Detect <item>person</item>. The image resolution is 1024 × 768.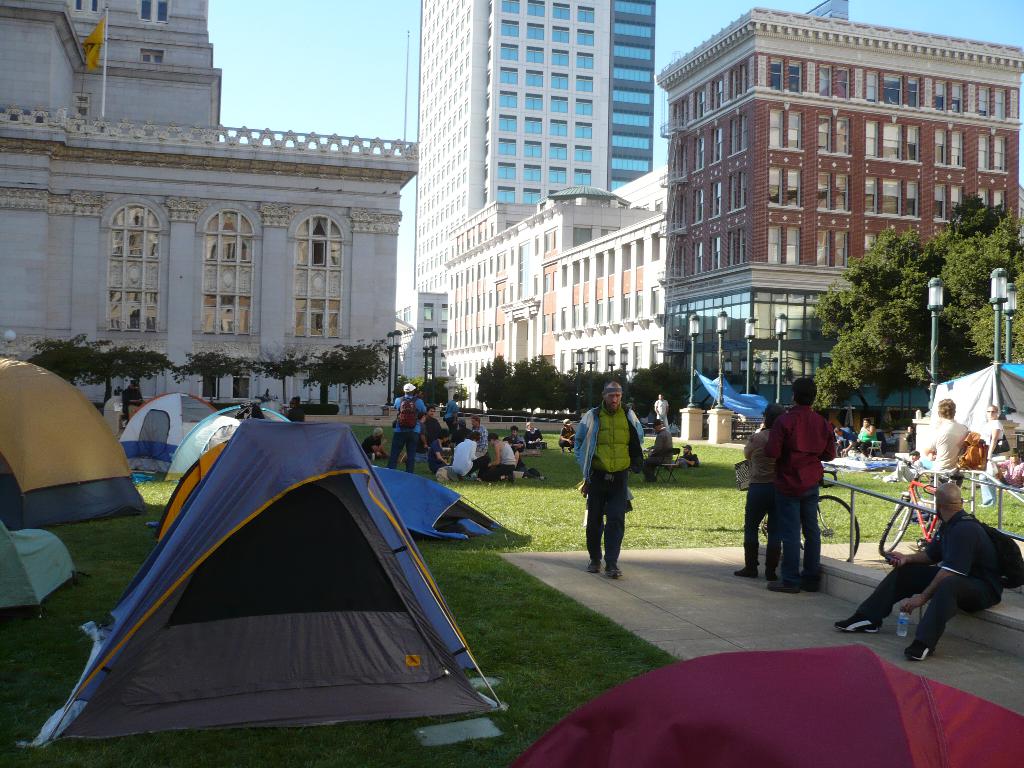
<bbox>927, 398, 971, 488</bbox>.
